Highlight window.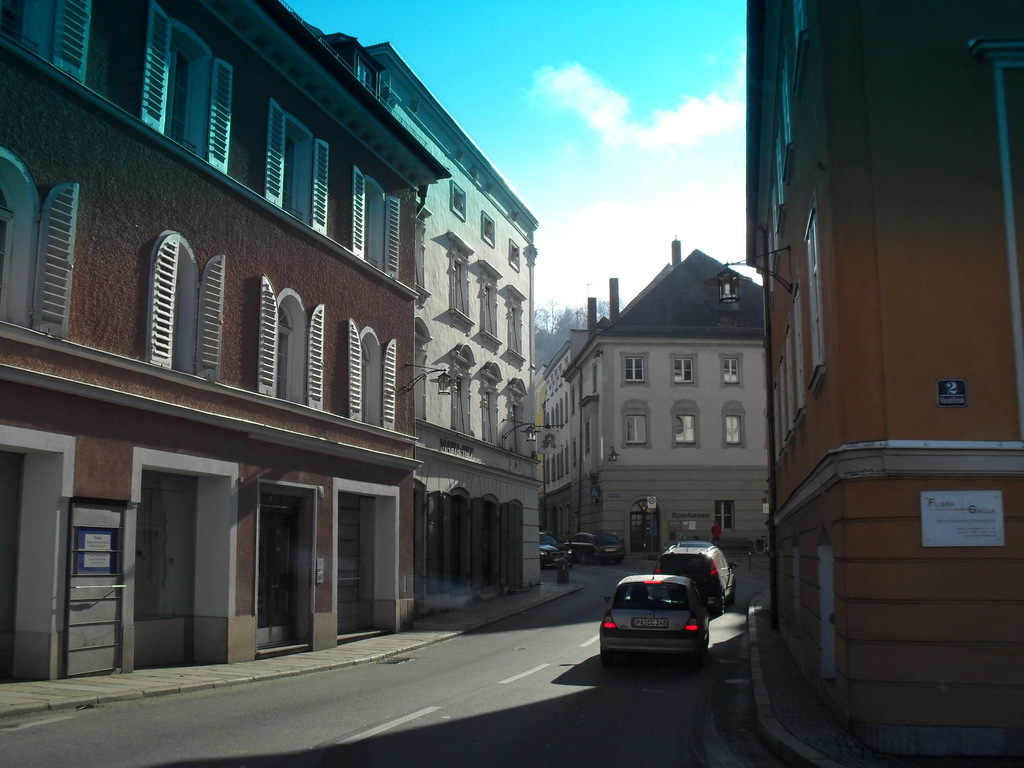
Highlighted region: 714,500,735,532.
